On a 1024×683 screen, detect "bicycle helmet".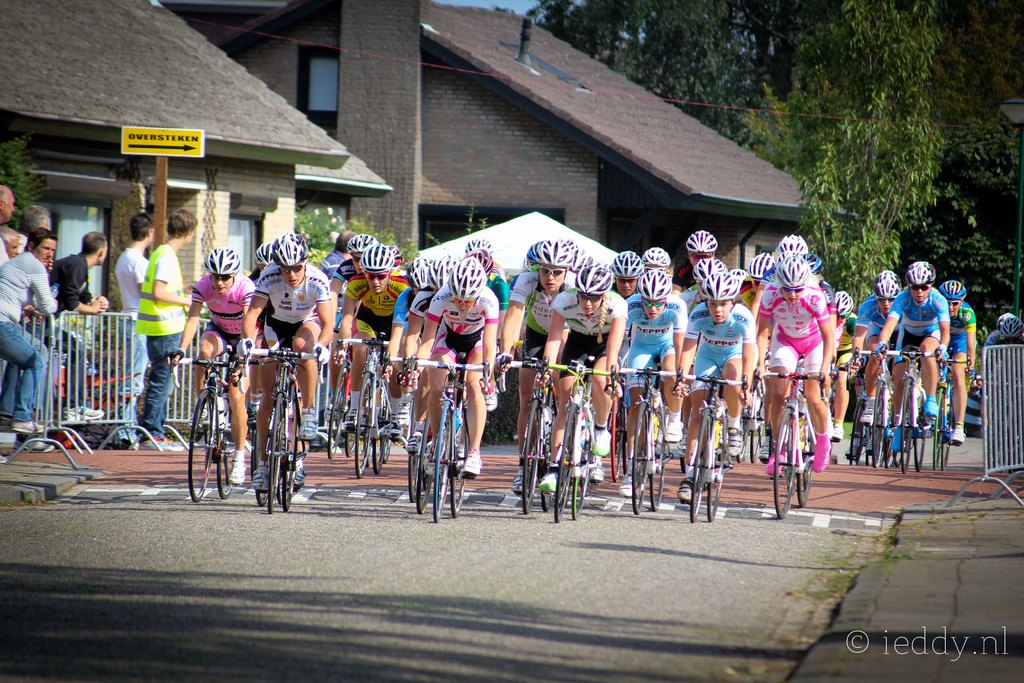
rect(535, 236, 573, 268).
